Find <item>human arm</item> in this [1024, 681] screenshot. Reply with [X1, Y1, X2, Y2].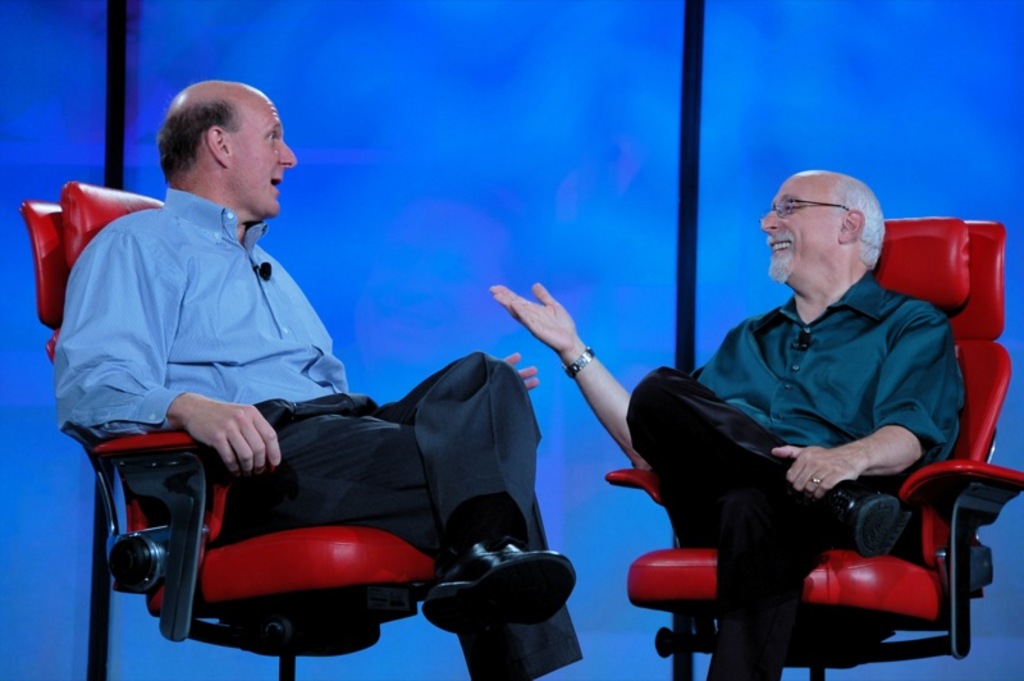
[47, 229, 271, 470].
